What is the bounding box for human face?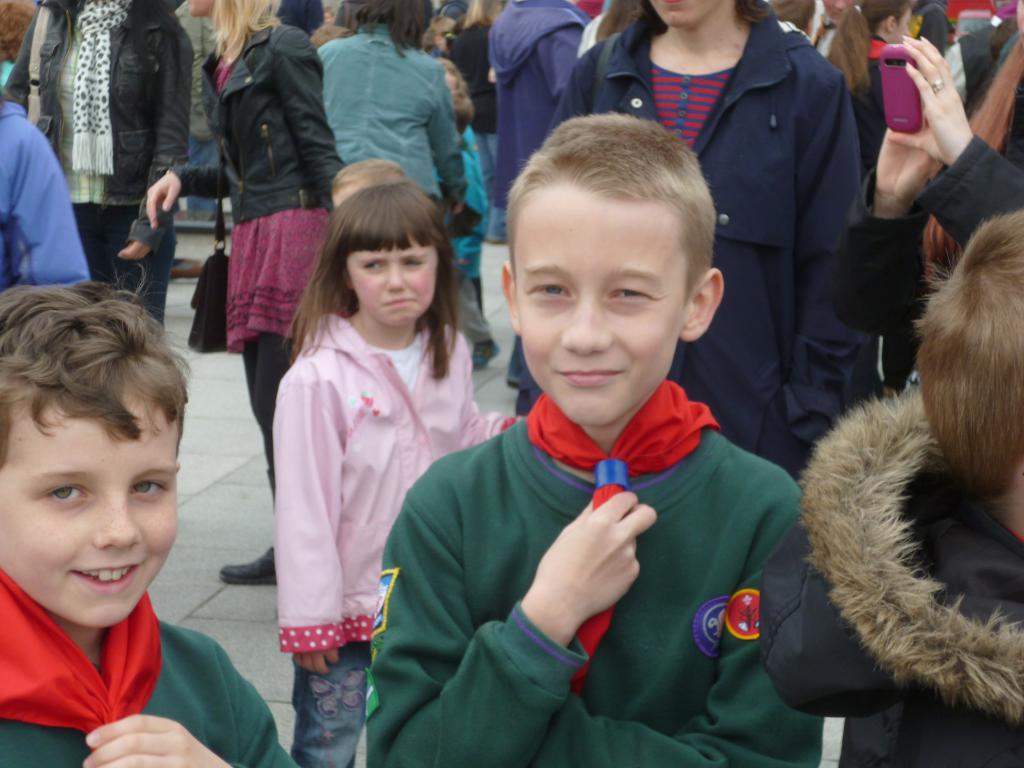
[0, 383, 180, 631].
